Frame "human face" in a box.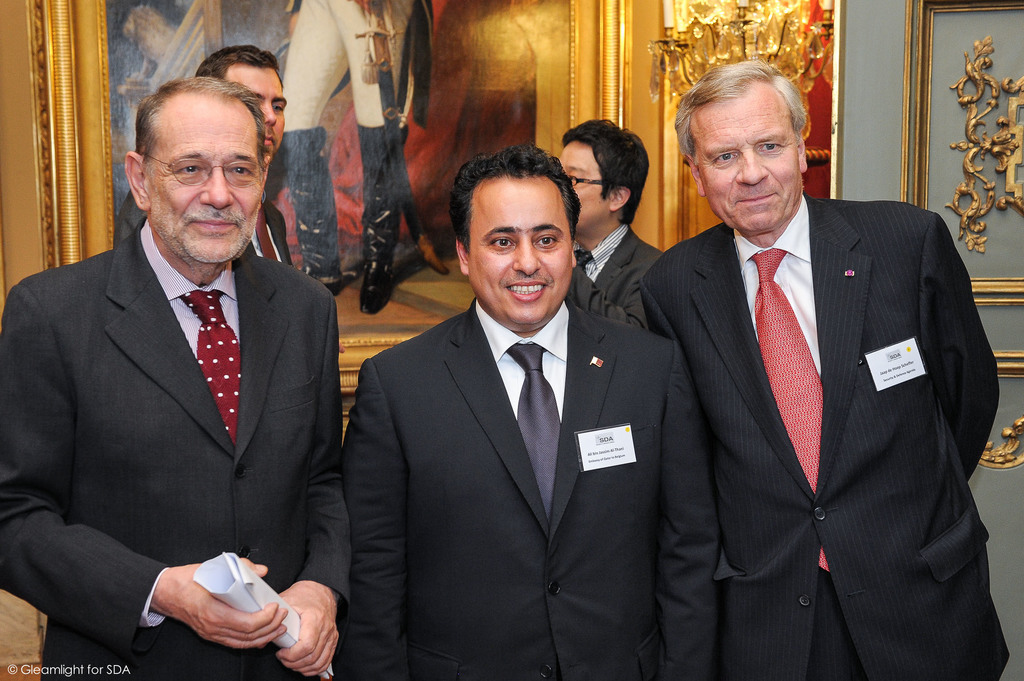
rect(468, 177, 575, 325).
